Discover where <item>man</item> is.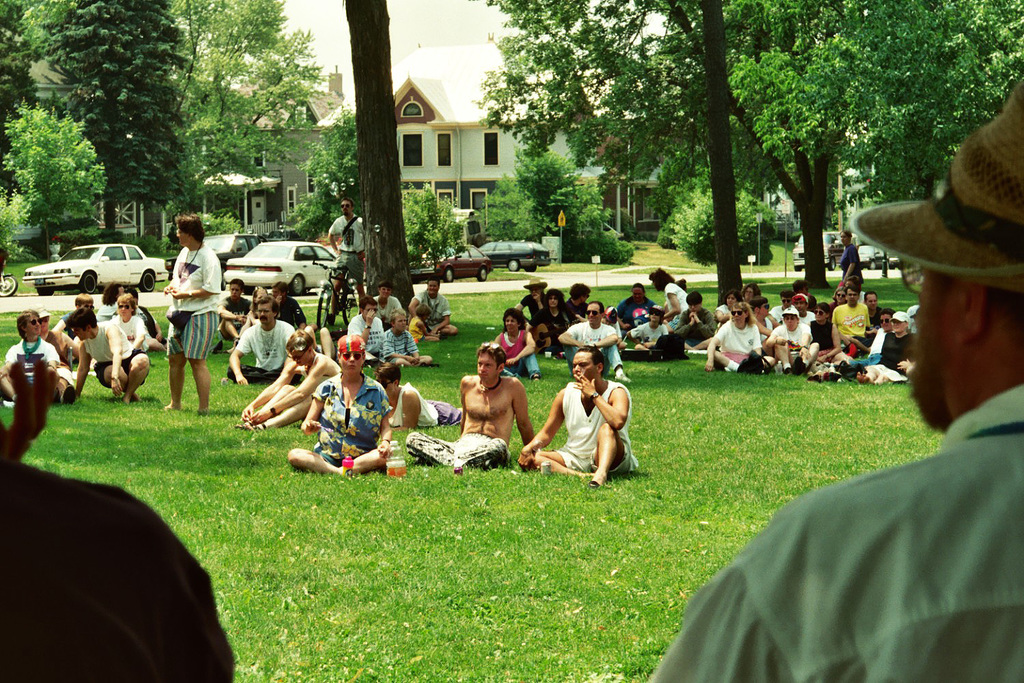
Discovered at bbox(833, 284, 877, 351).
